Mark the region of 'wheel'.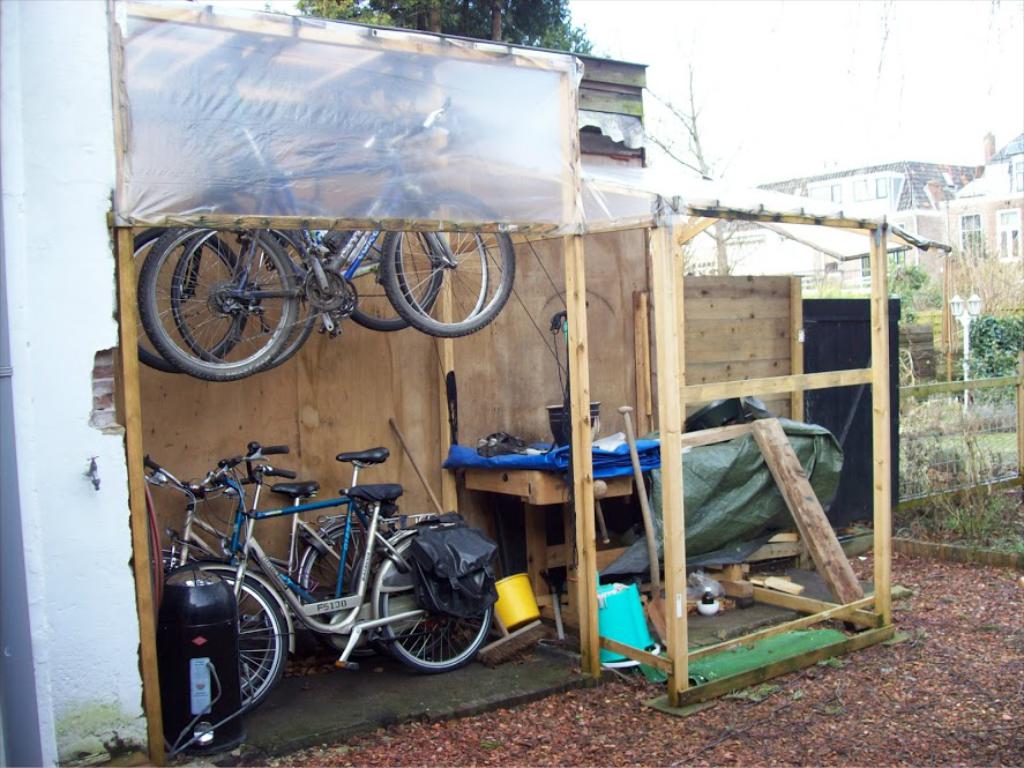
Region: {"left": 173, "top": 221, "right": 326, "bottom": 358}.
